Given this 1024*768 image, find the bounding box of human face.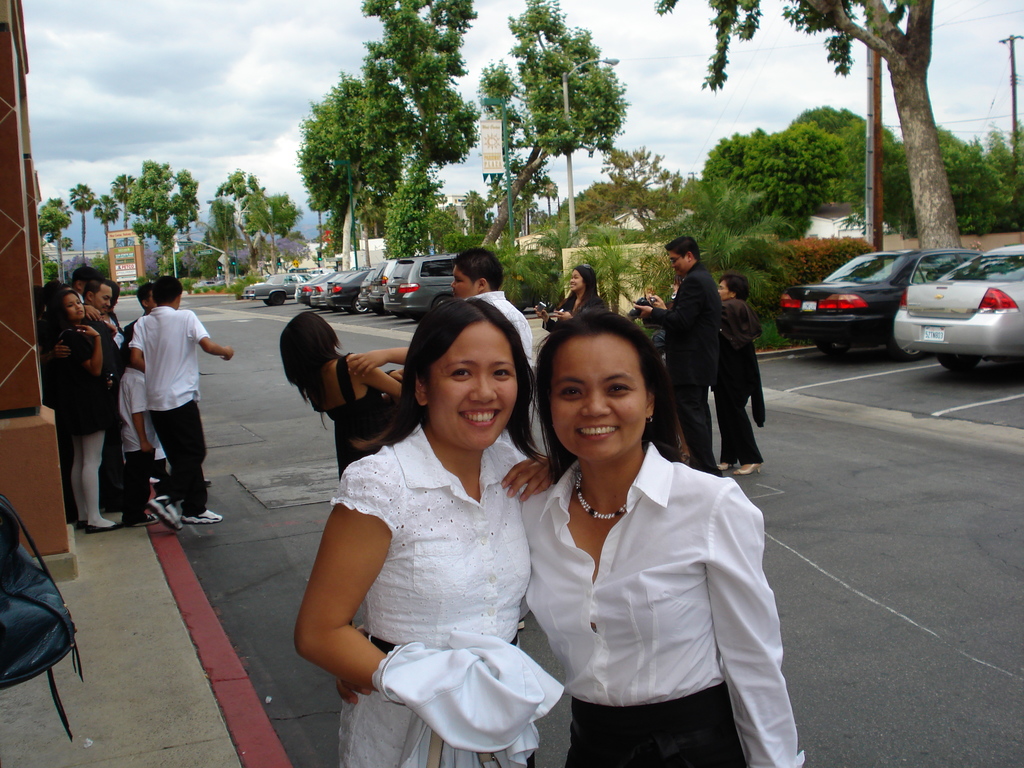
<box>65,294,88,323</box>.
